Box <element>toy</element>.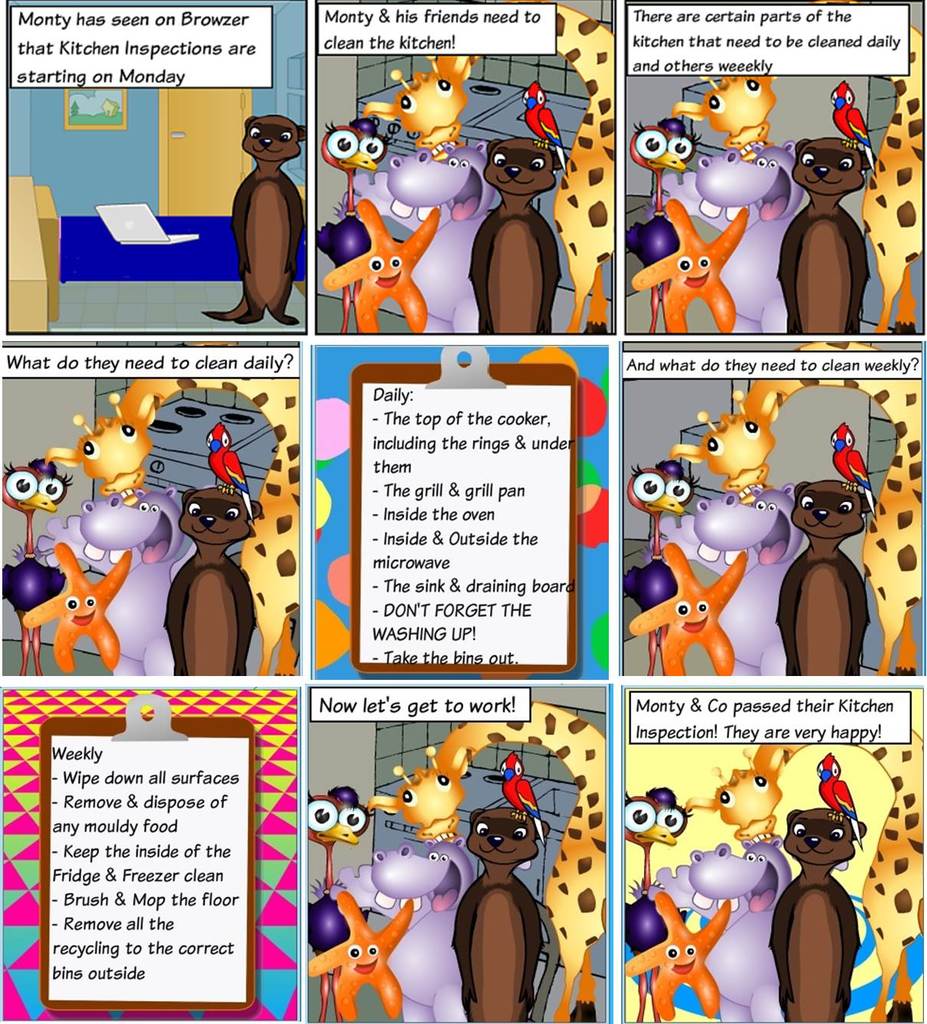
[left=672, top=828, right=810, bottom=1023].
